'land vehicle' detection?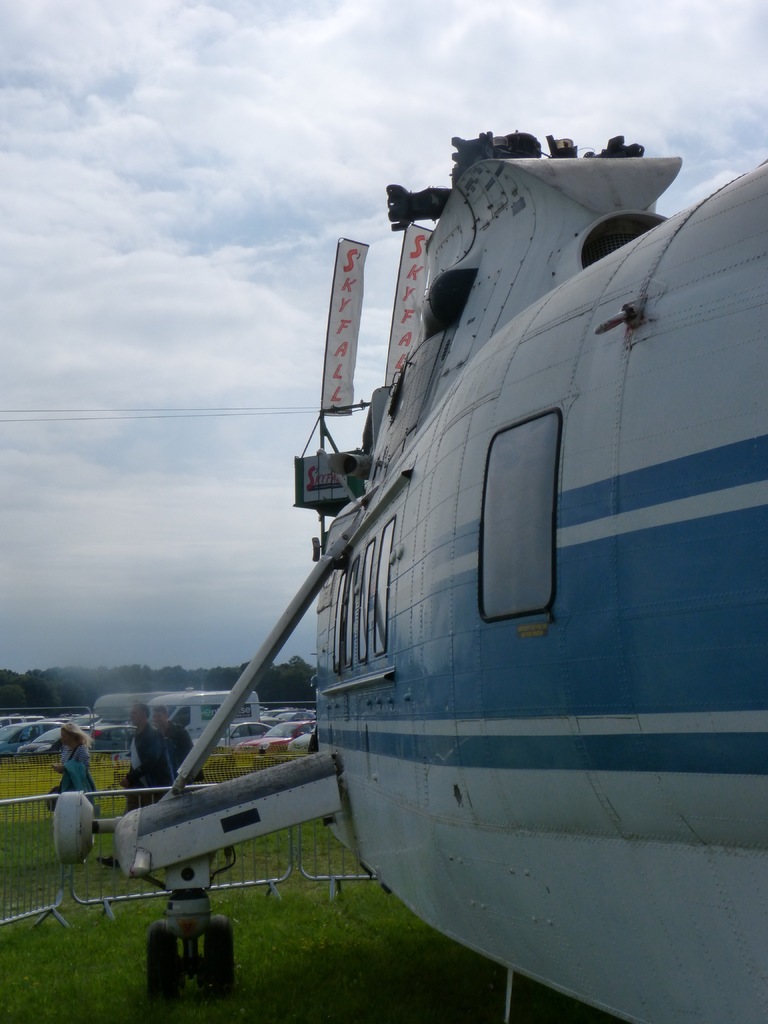
[263,719,321,746]
